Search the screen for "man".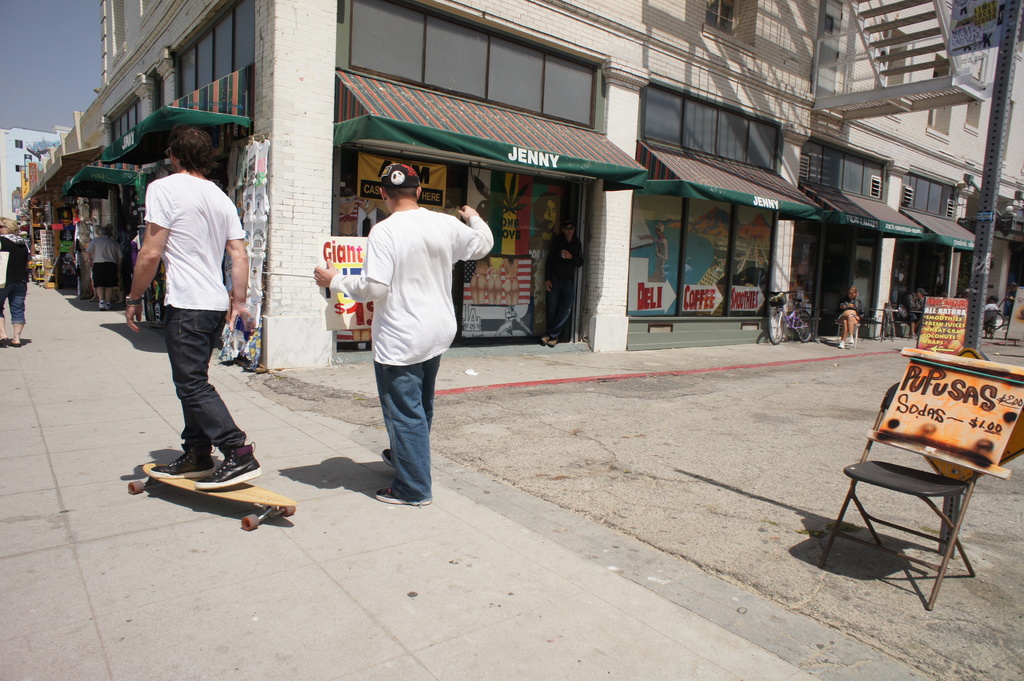
Found at (left=0, top=205, right=36, bottom=341).
